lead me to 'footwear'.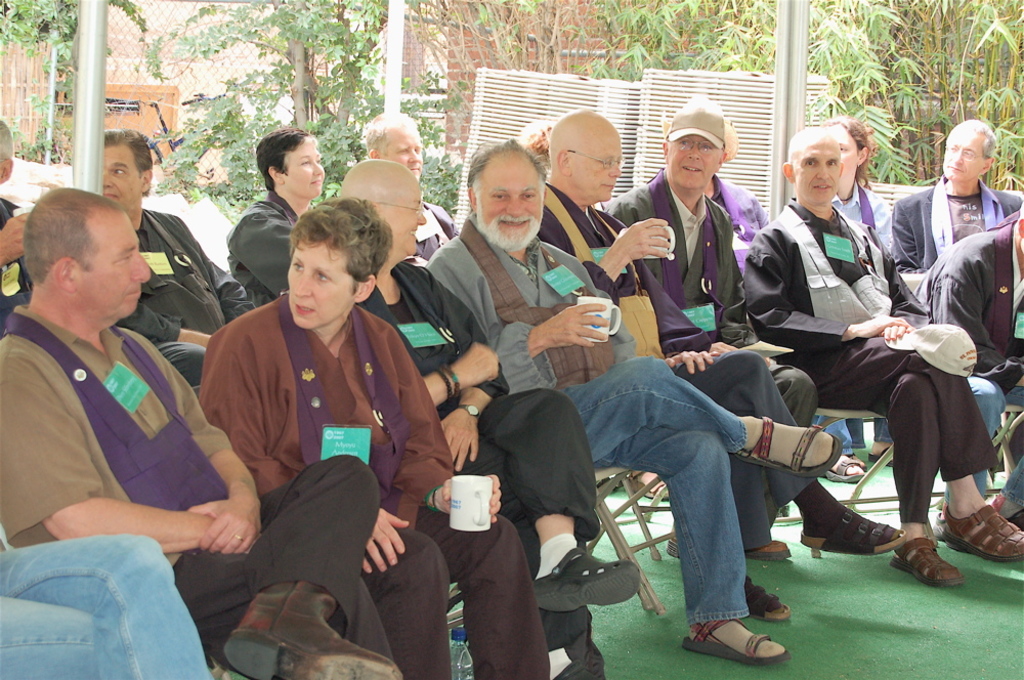
Lead to Rect(855, 452, 863, 471).
